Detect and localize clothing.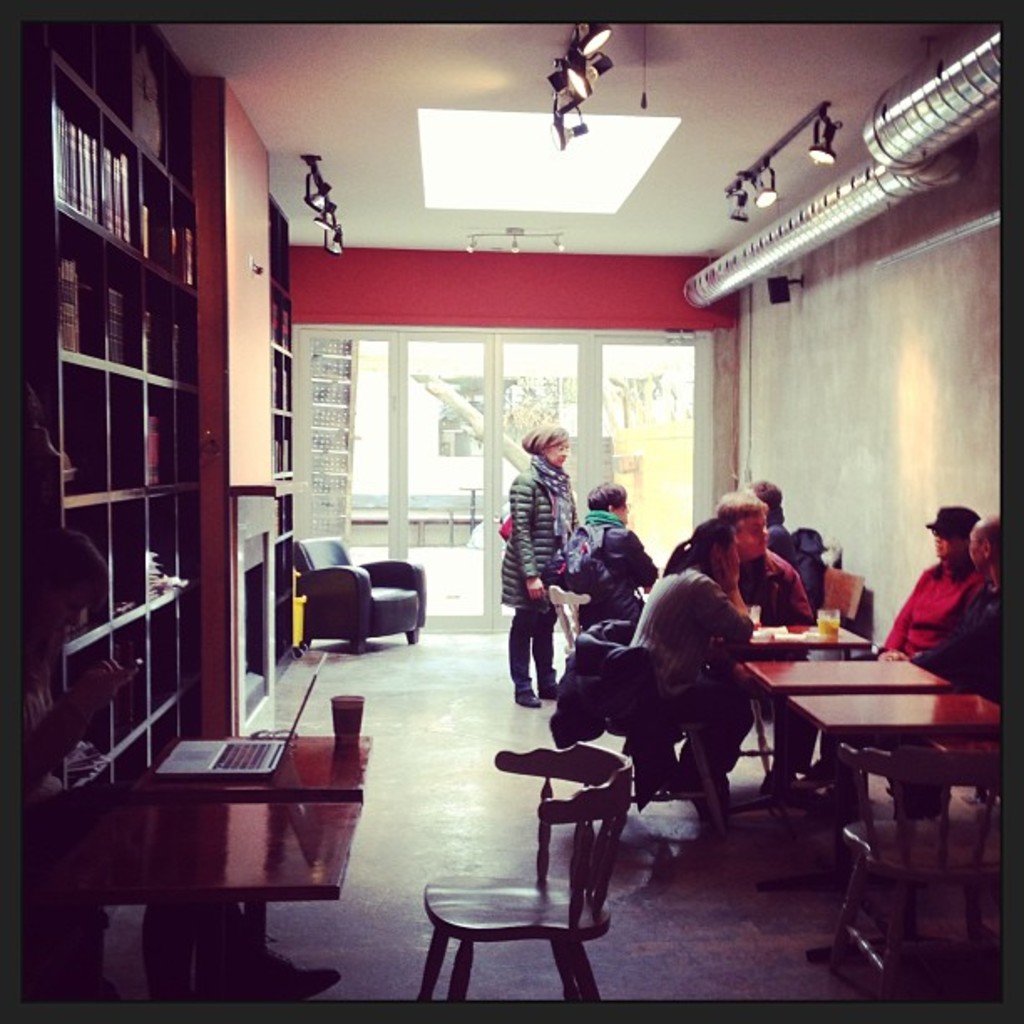
Localized at left=917, top=579, right=1011, bottom=709.
